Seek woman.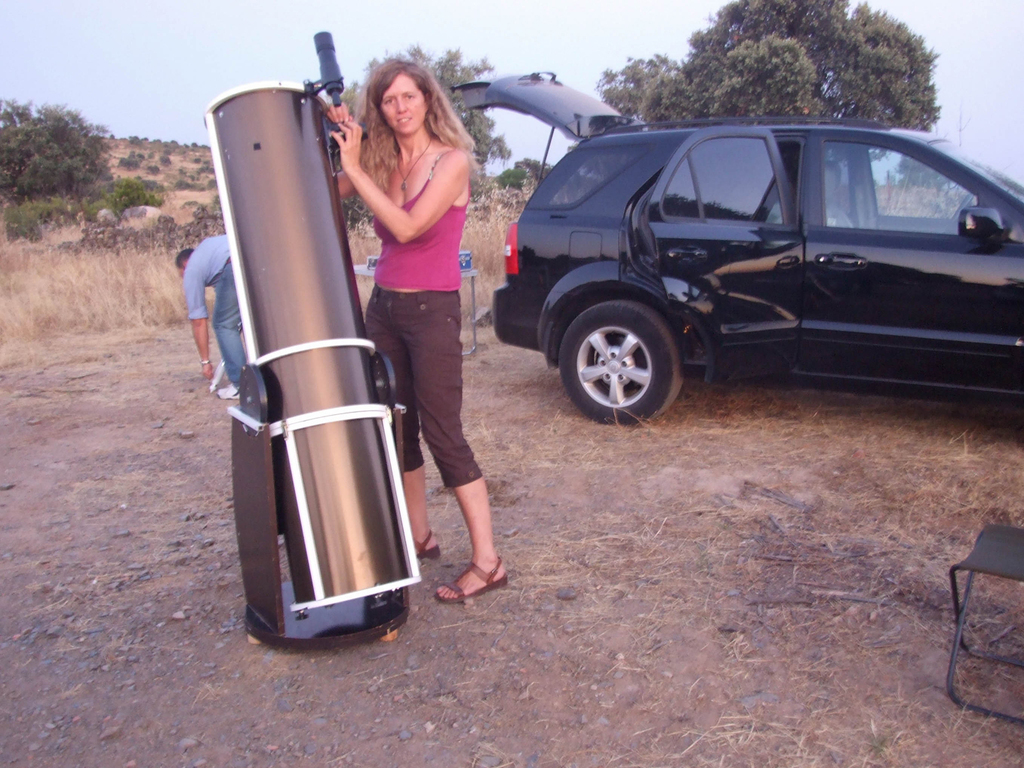
(331,63,519,605).
